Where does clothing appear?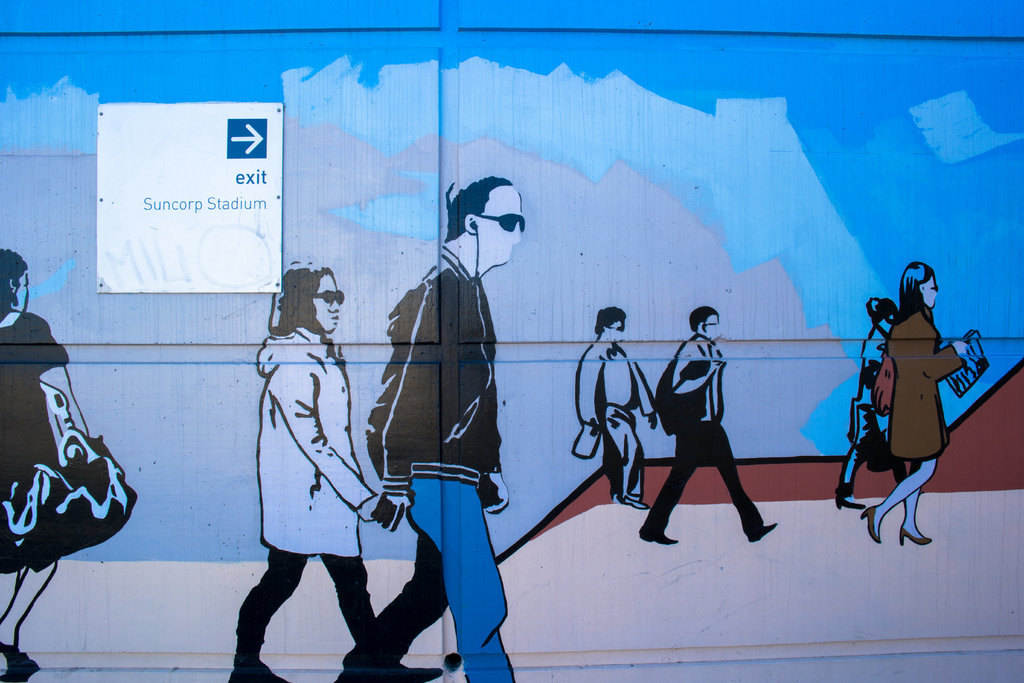
Appears at l=842, t=327, r=891, b=494.
